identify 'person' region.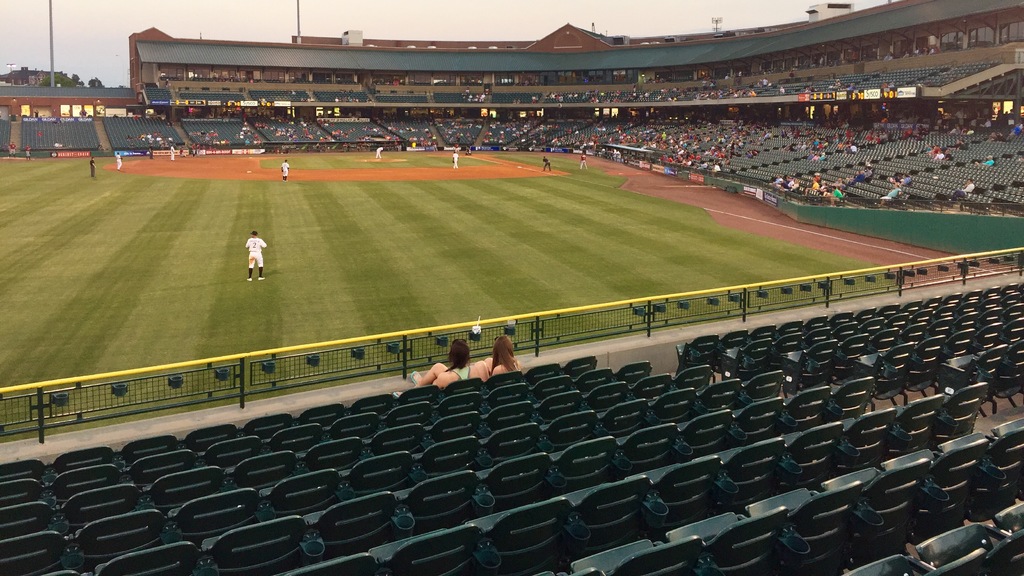
Region: 87/157/98/179.
